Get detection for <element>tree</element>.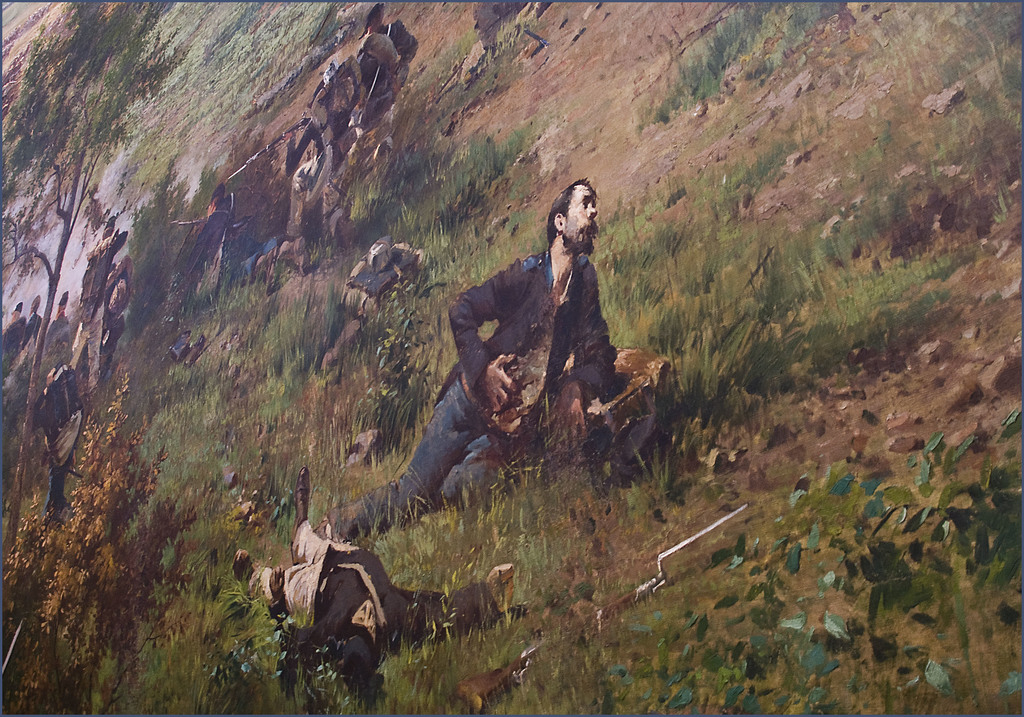
Detection: 0 374 195 716.
